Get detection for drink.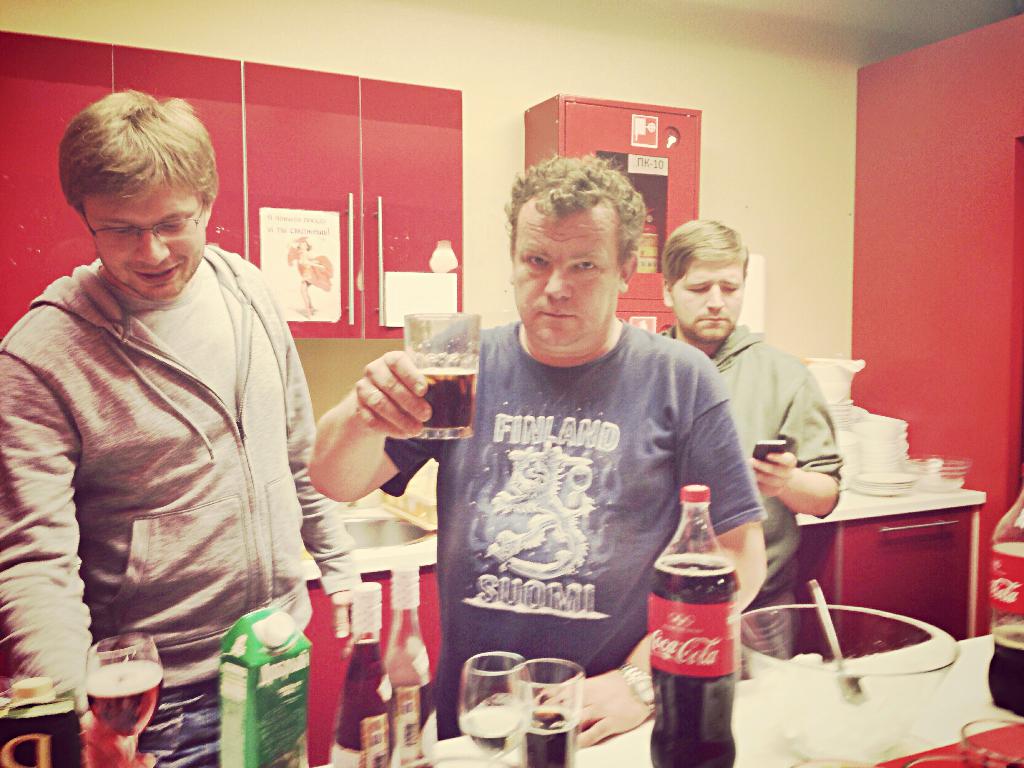
Detection: (x1=417, y1=367, x2=479, y2=438).
